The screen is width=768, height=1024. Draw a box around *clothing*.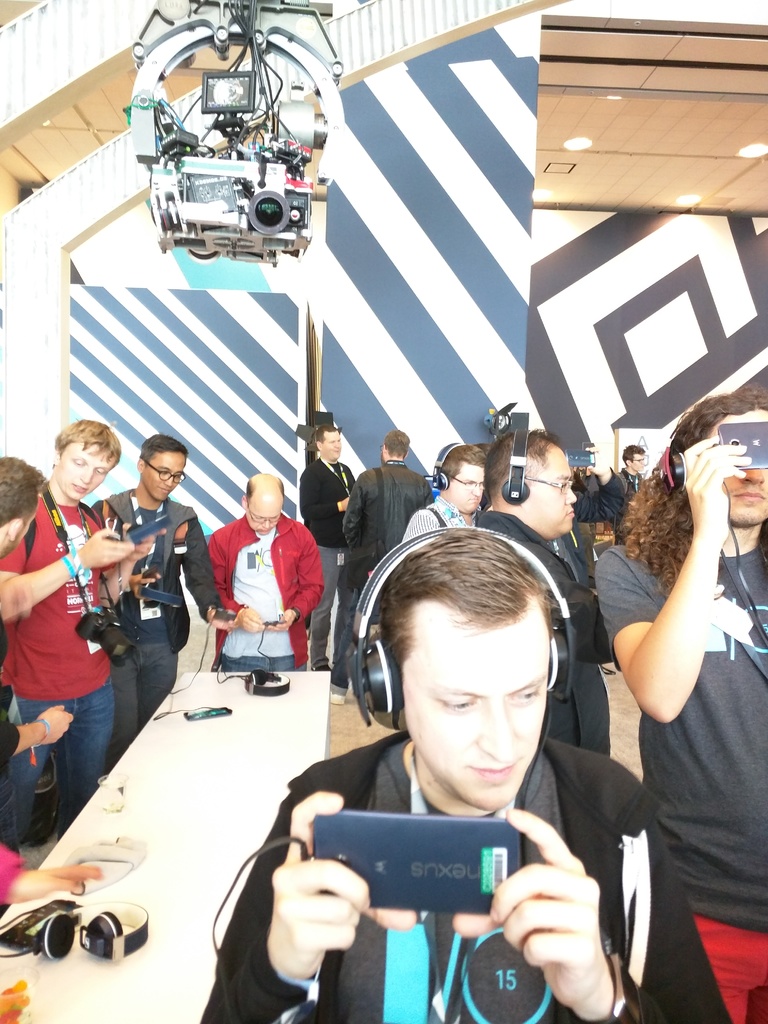
bbox=(599, 466, 669, 516).
